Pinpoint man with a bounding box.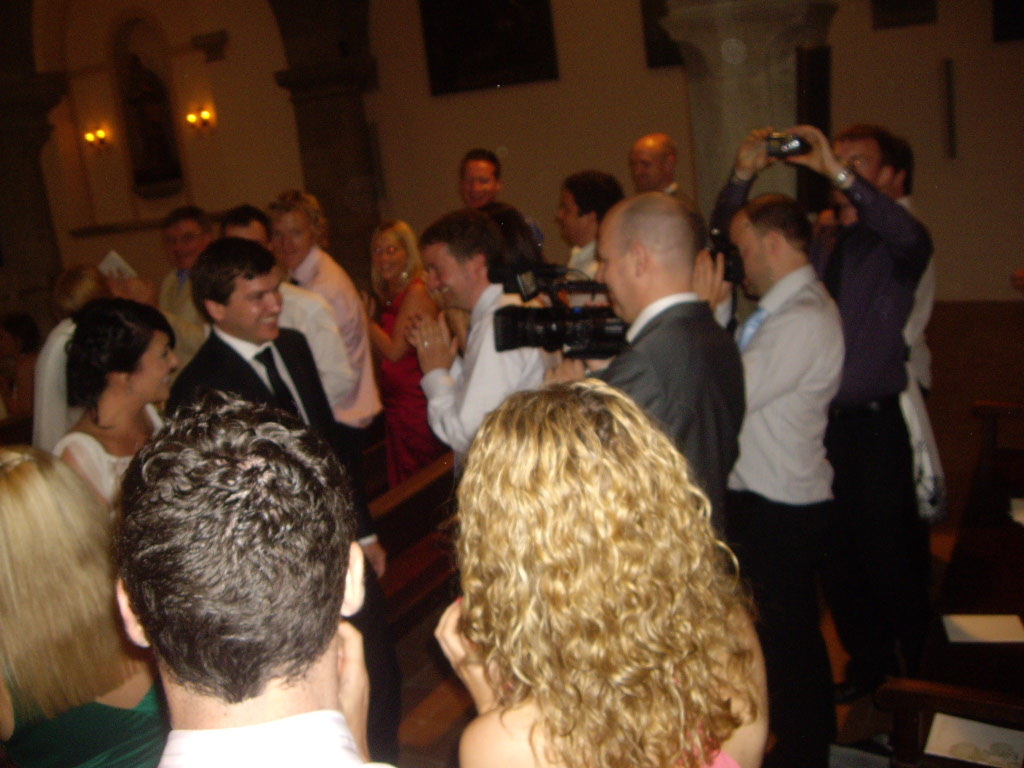
bbox=(206, 203, 355, 408).
